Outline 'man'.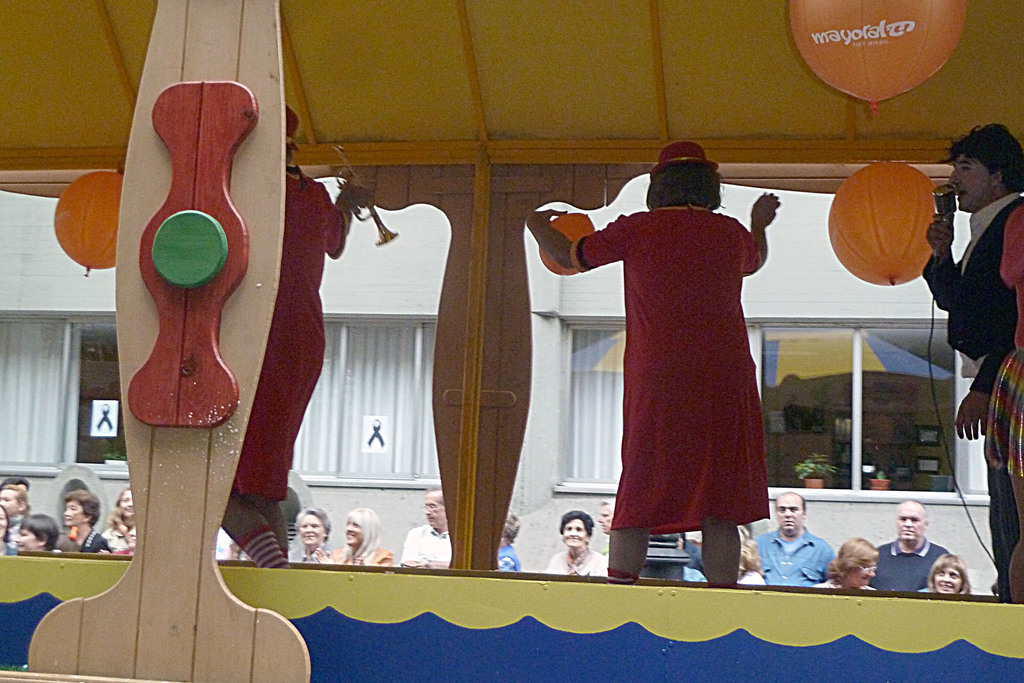
Outline: {"left": 405, "top": 492, "right": 455, "bottom": 568}.
